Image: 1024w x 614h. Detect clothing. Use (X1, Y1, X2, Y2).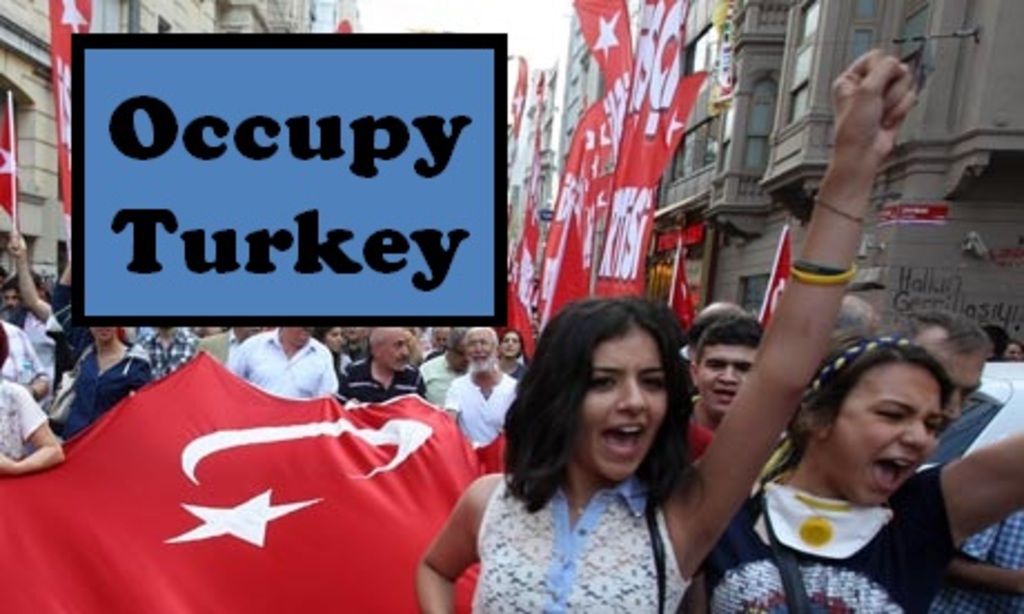
(699, 465, 959, 612).
